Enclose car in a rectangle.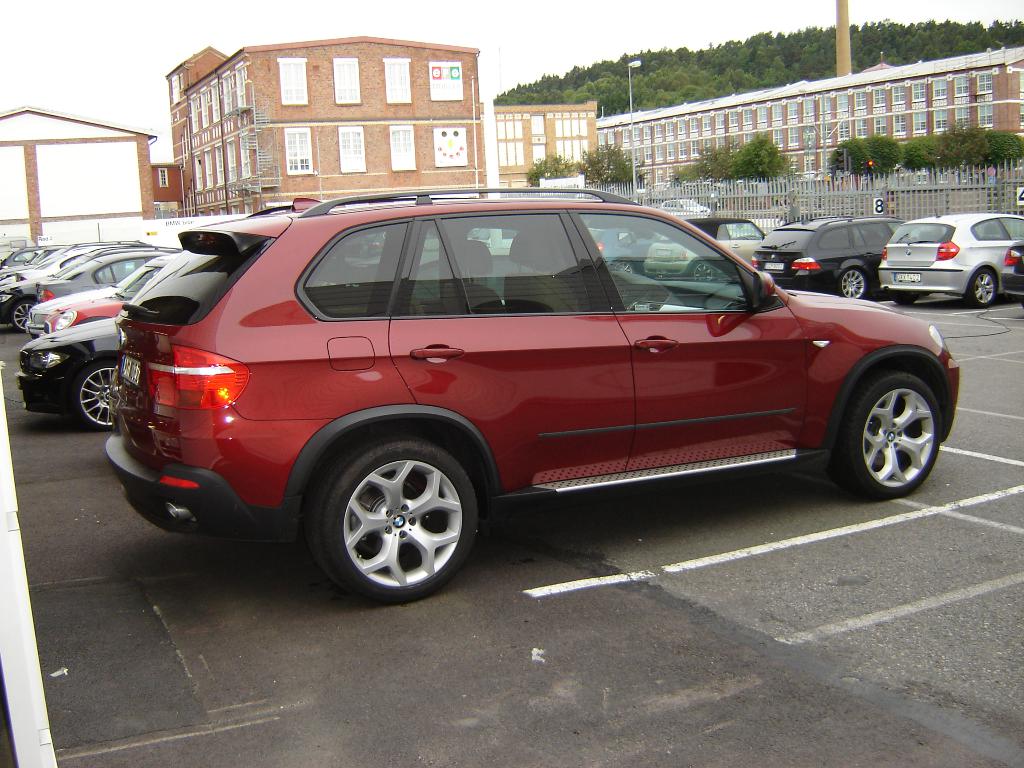
bbox=(880, 209, 1023, 307).
